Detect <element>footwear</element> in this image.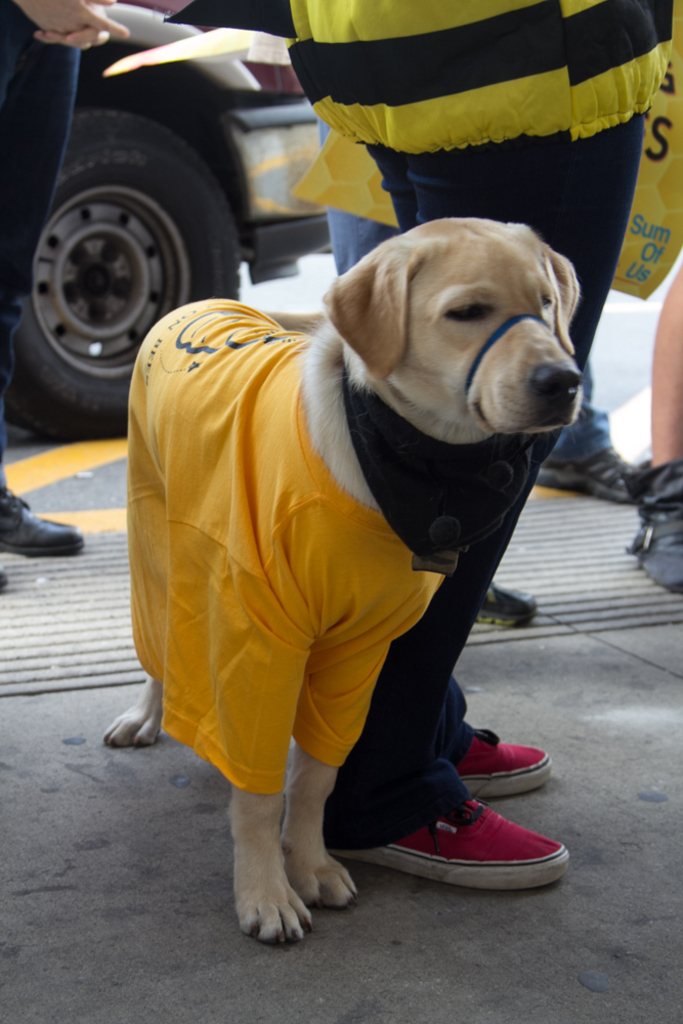
Detection: [left=381, top=790, right=587, bottom=899].
